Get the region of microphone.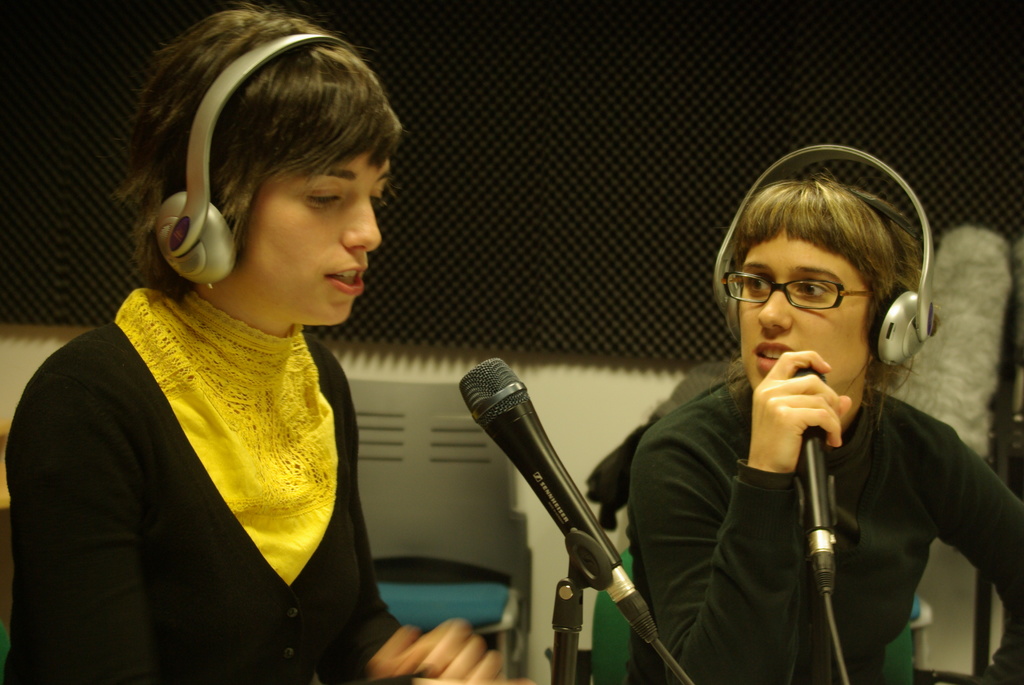
region(454, 360, 670, 654).
